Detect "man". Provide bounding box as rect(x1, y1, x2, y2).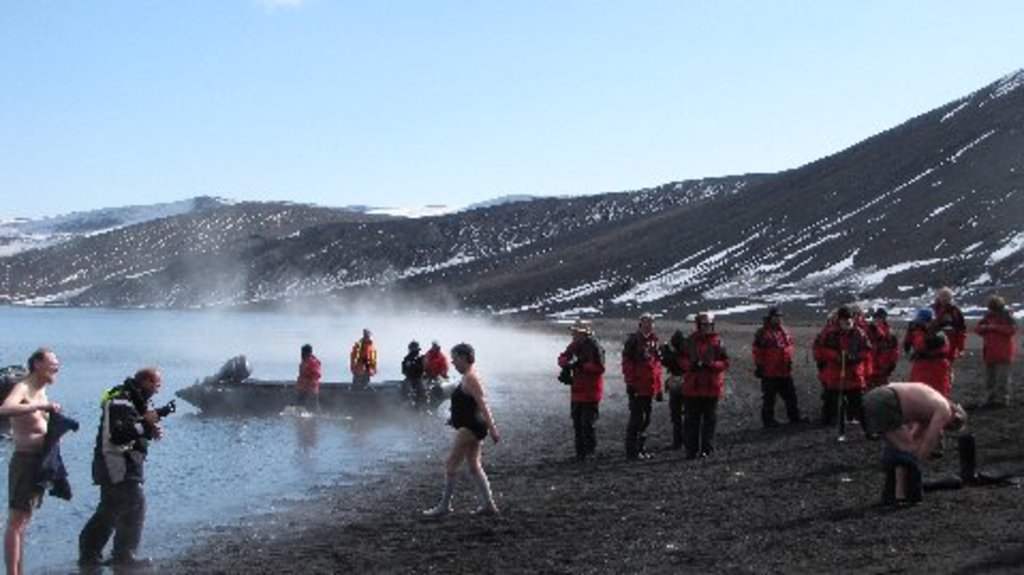
rect(68, 359, 169, 573).
